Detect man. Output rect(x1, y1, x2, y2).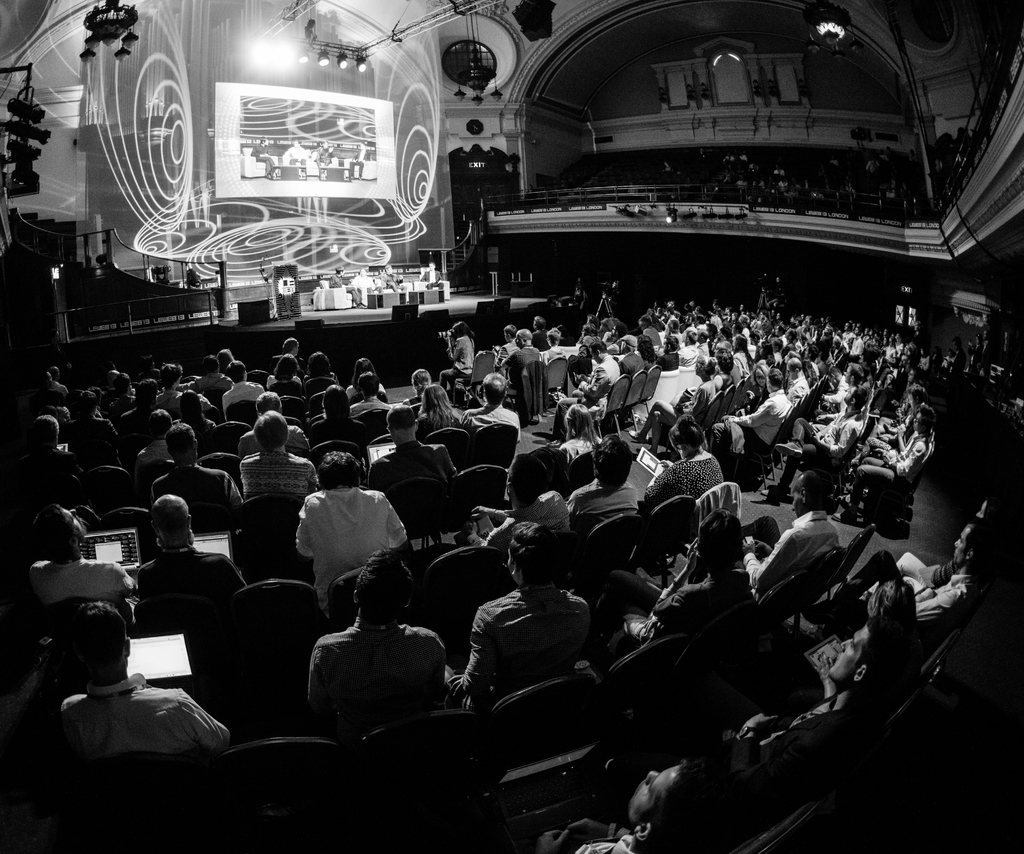
rect(378, 264, 409, 303).
